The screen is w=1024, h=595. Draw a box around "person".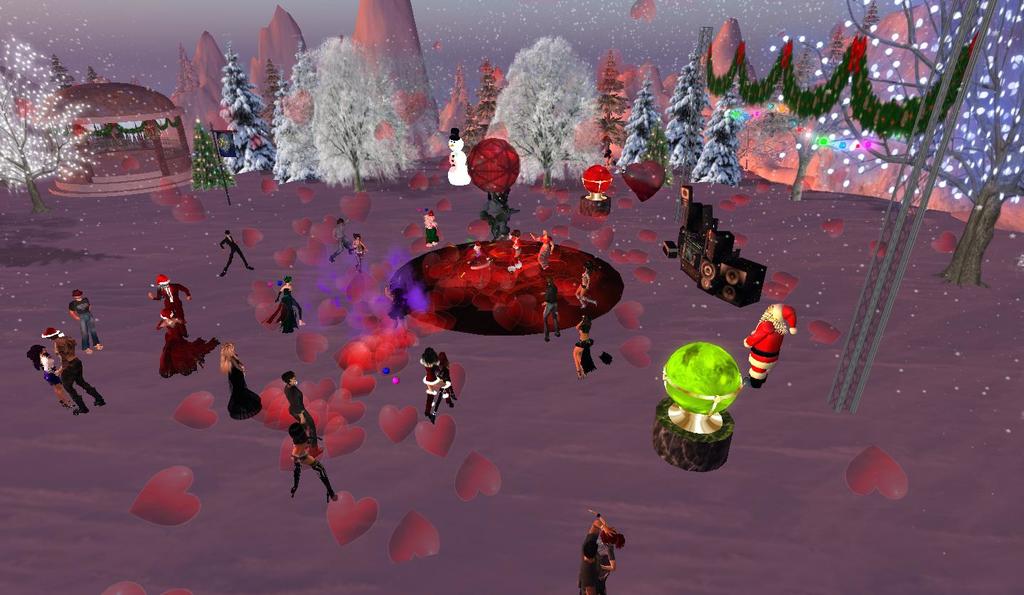
Rect(576, 266, 592, 315).
